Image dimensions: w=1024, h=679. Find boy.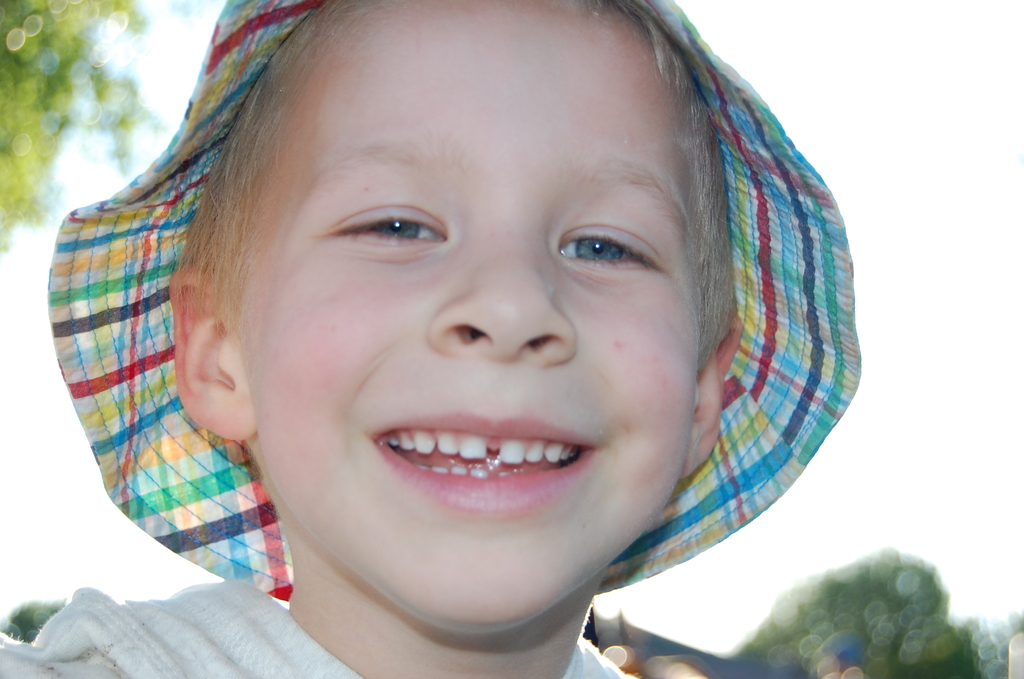
<box>79,0,867,678</box>.
